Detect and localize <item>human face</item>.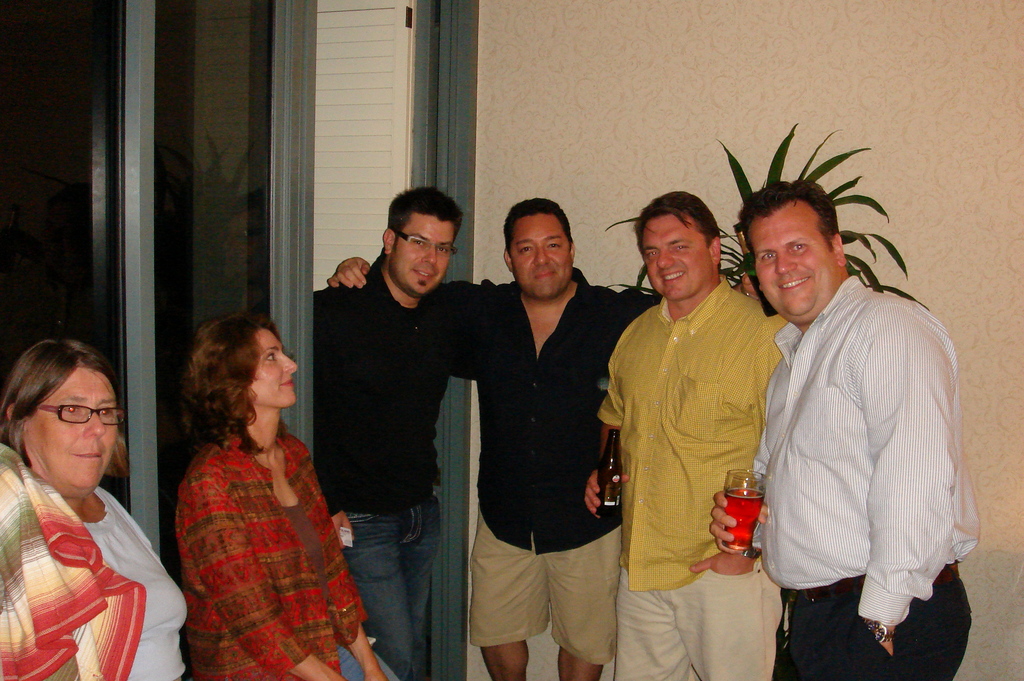
Localized at [left=398, top=213, right=461, bottom=308].
